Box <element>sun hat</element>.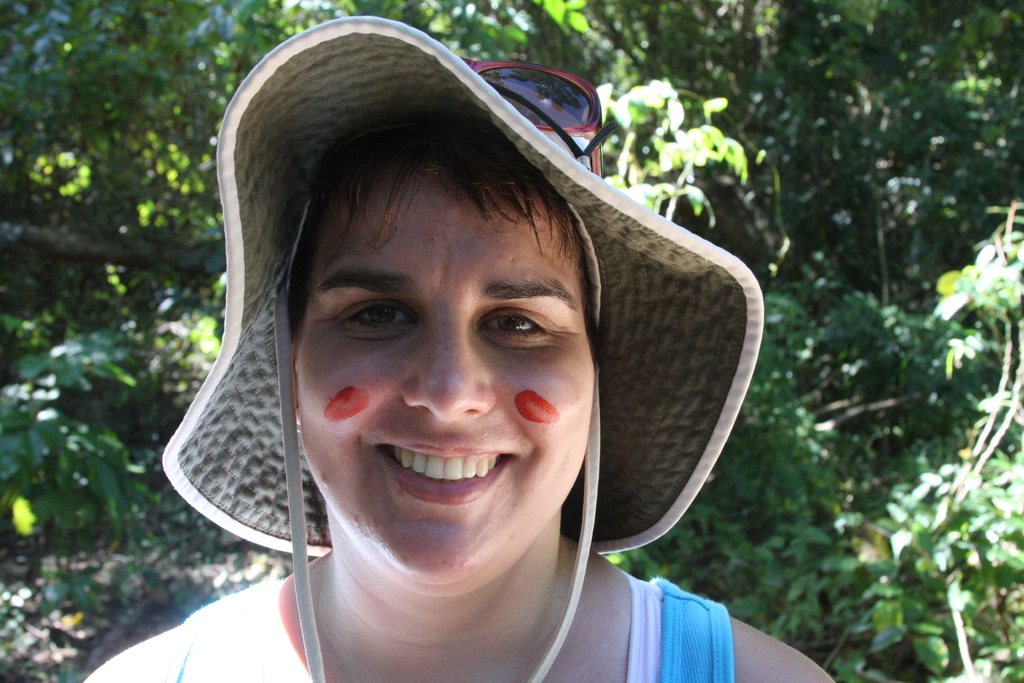
x1=162, y1=19, x2=764, y2=680.
